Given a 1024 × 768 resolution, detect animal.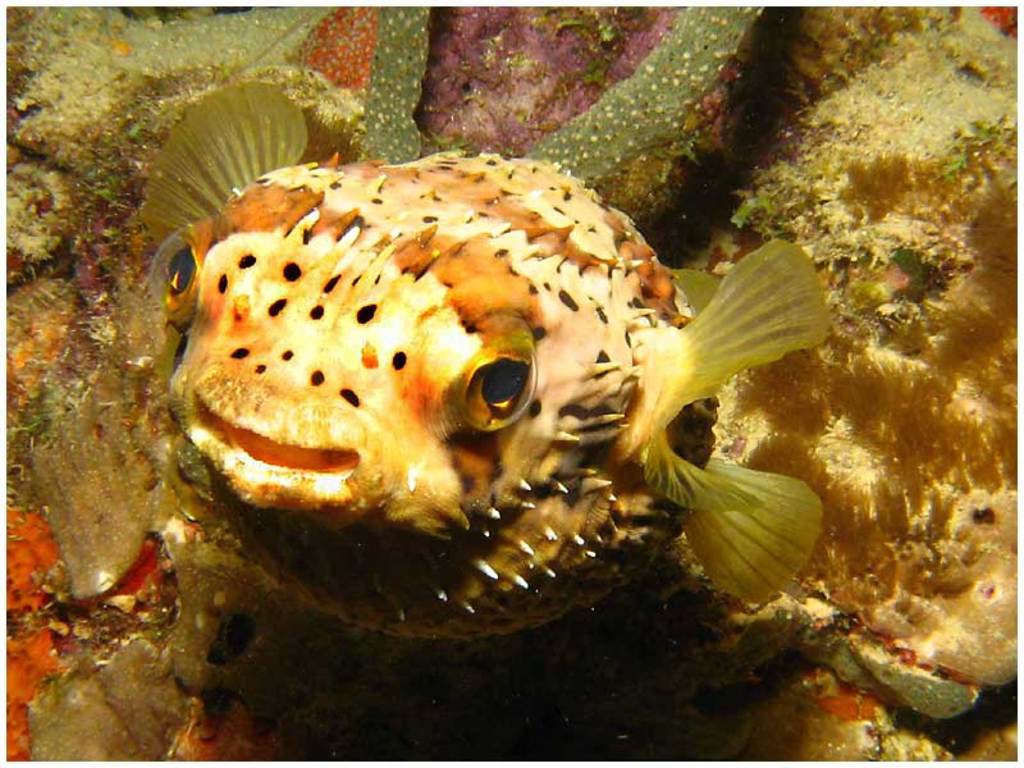
{"left": 123, "top": 155, "right": 878, "bottom": 630}.
